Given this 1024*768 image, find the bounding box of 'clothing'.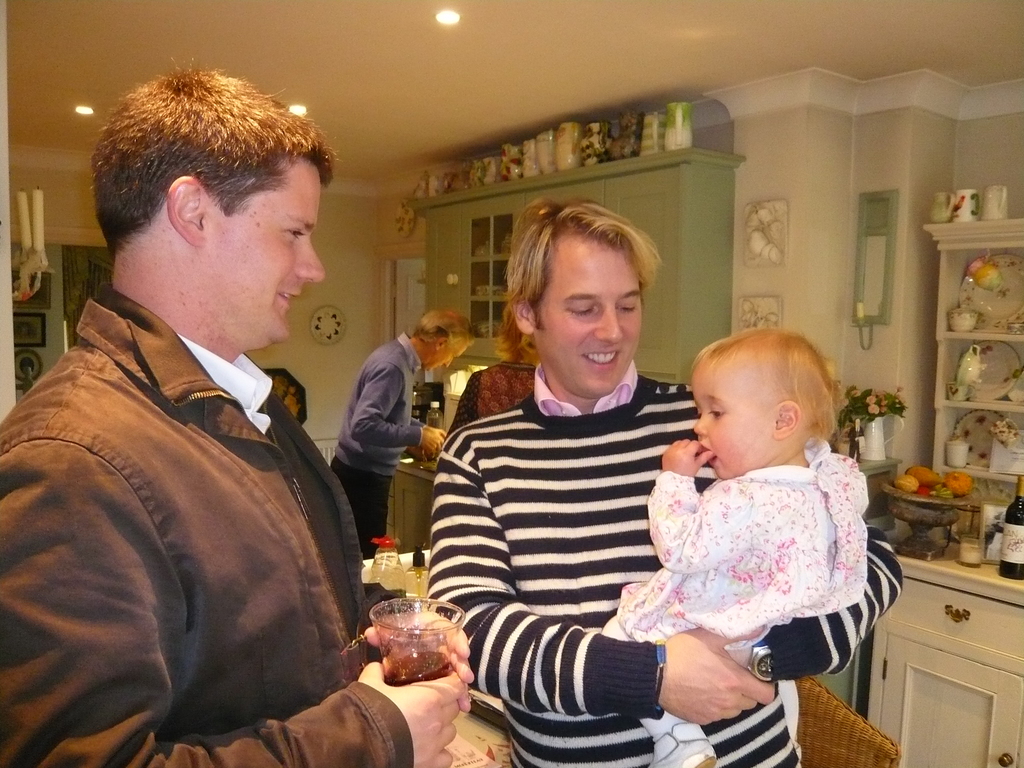
bbox=[604, 436, 868, 645].
